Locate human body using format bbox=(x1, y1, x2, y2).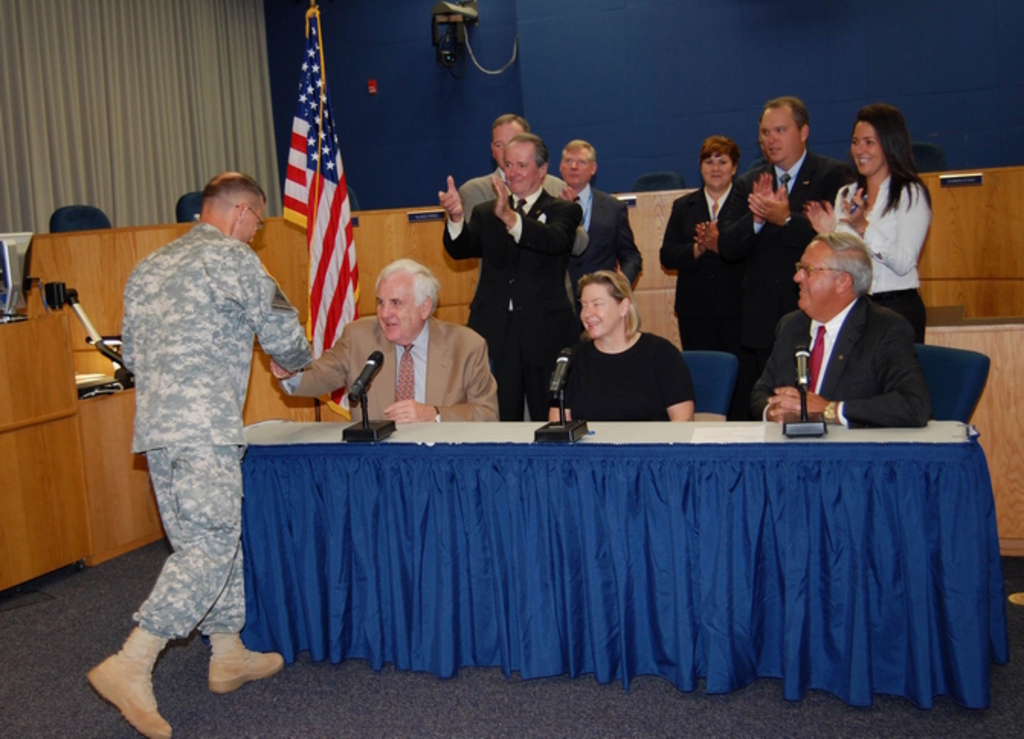
bbox=(273, 264, 498, 423).
